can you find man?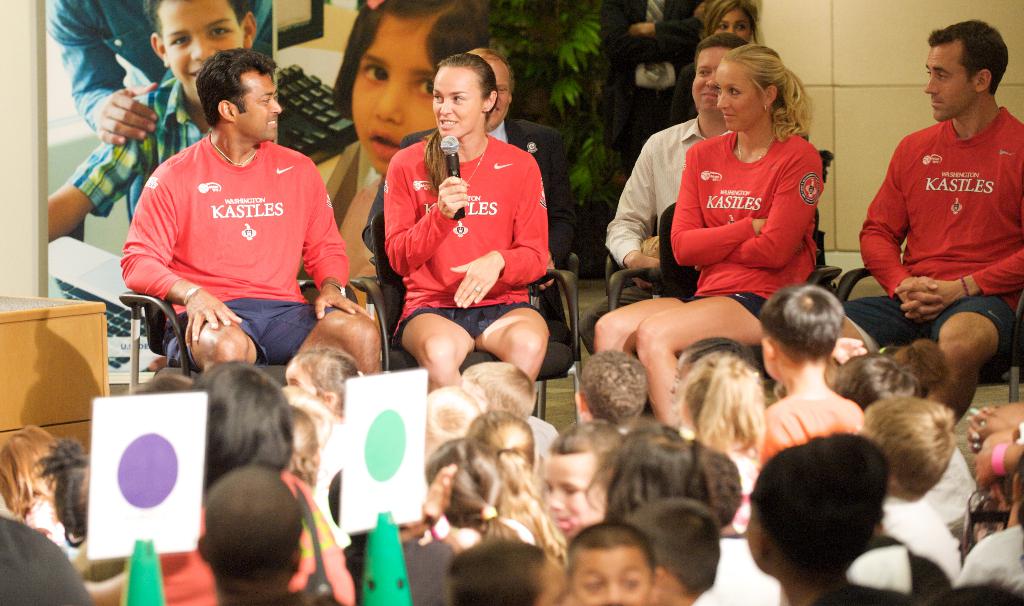
Yes, bounding box: left=572, top=30, right=746, bottom=358.
